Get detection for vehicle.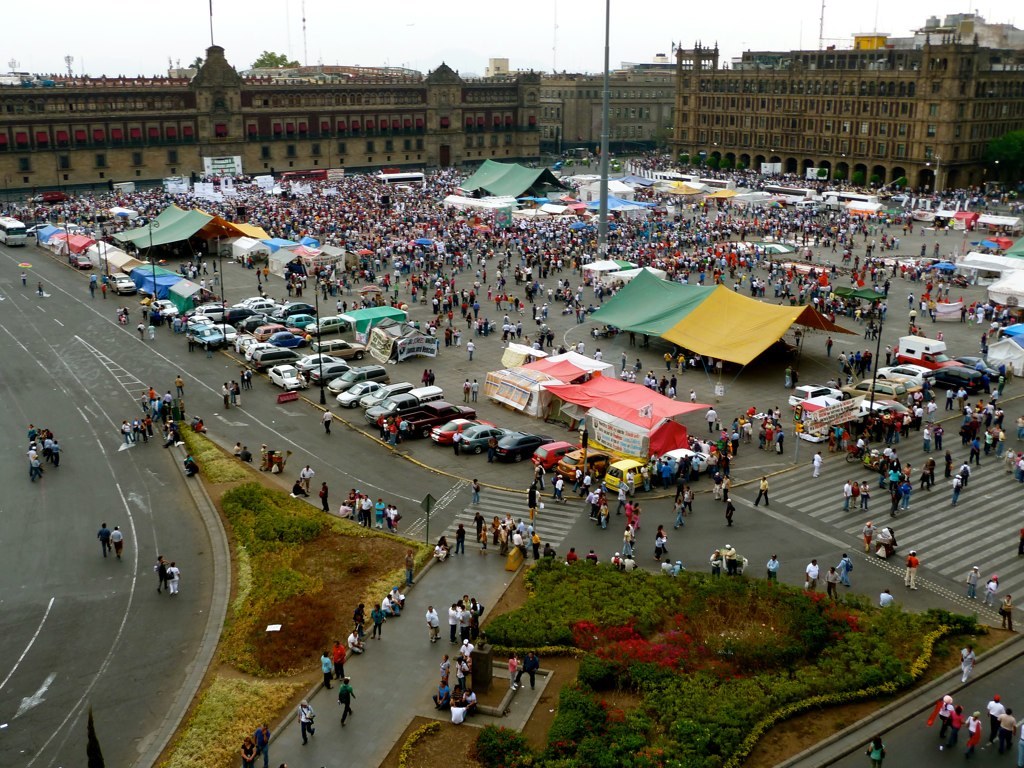
Detection: [left=109, top=265, right=134, bottom=294].
